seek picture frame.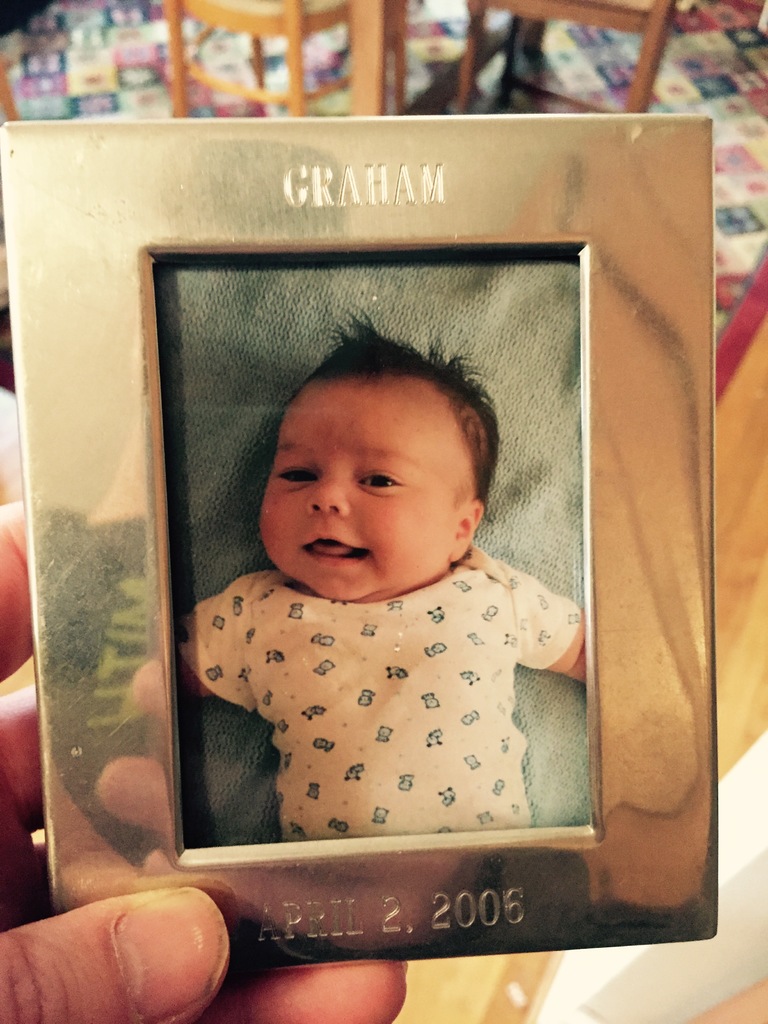
bbox=(0, 113, 718, 972).
